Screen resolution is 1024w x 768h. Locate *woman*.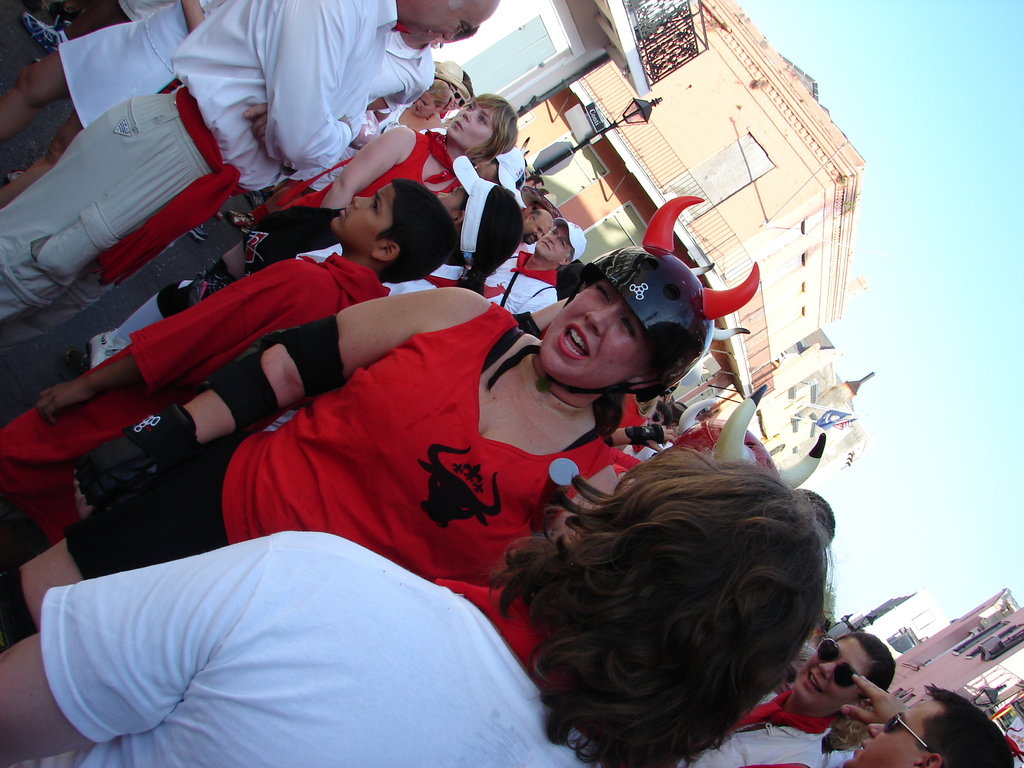
box=[0, 444, 834, 767].
